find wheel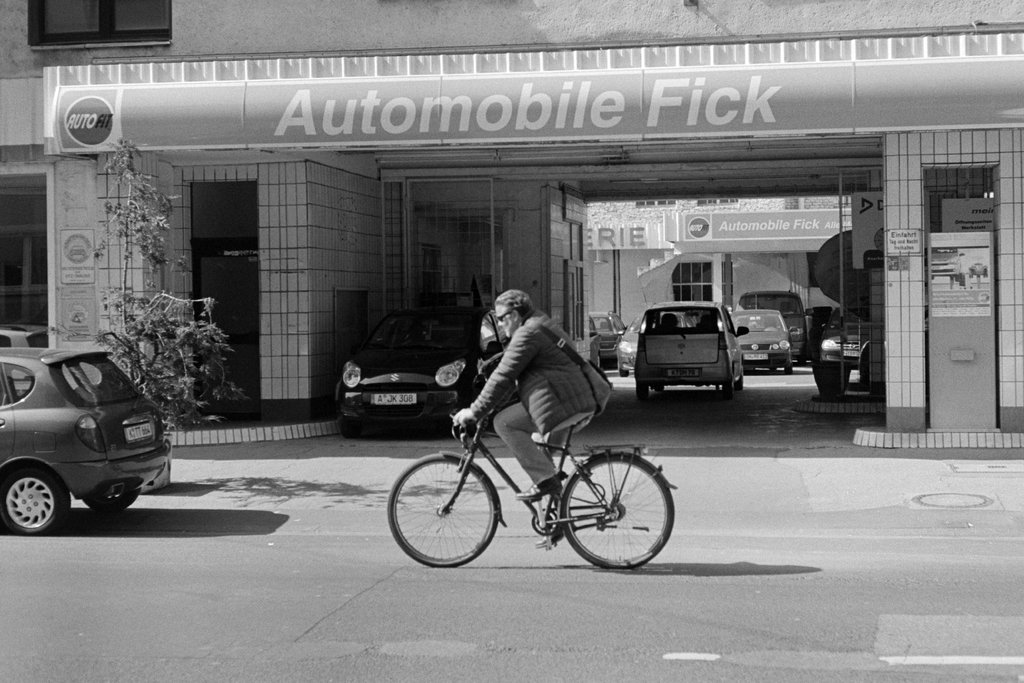
[left=648, top=379, right=666, bottom=393]
